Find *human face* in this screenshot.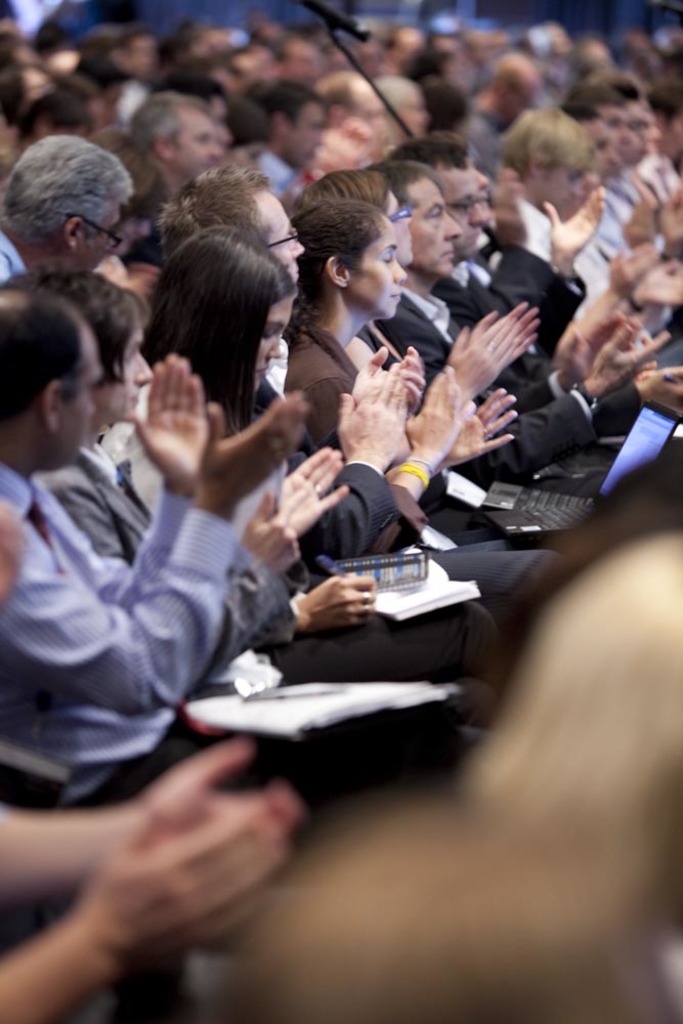
The bounding box for *human face* is 71, 203, 123, 268.
